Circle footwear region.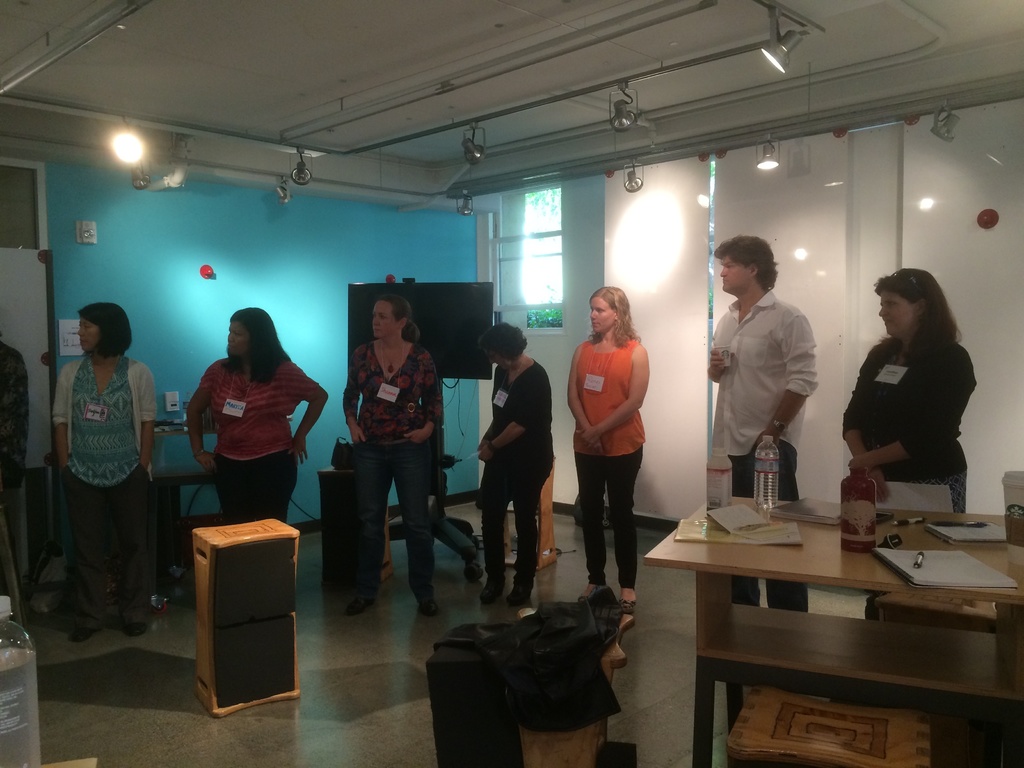
Region: rect(342, 597, 375, 617).
